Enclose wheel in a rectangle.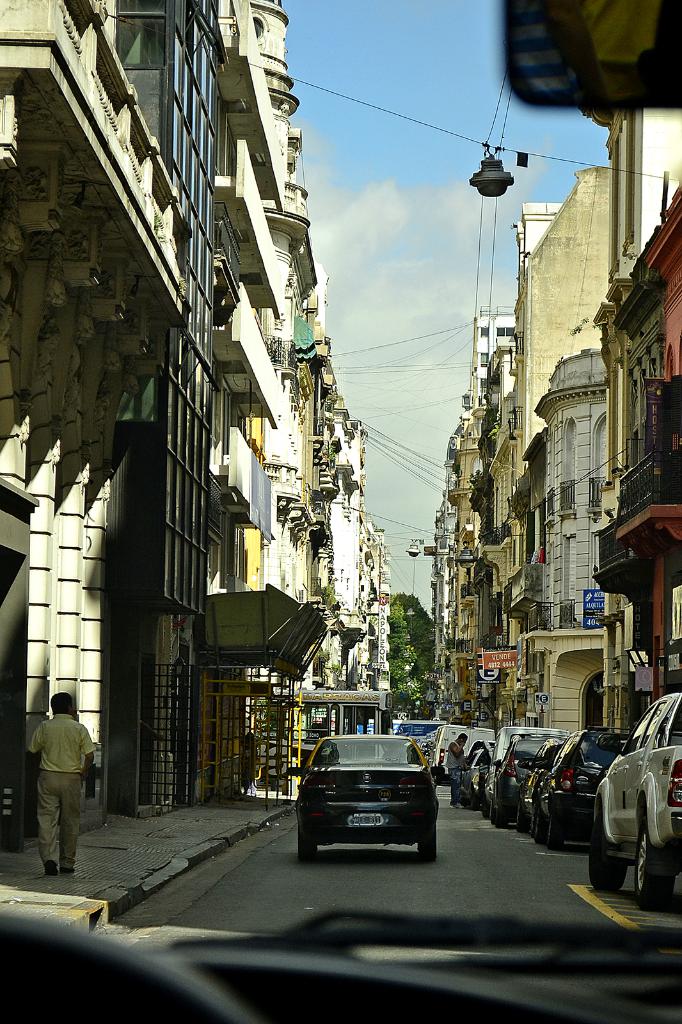
BBox(531, 810, 538, 838).
